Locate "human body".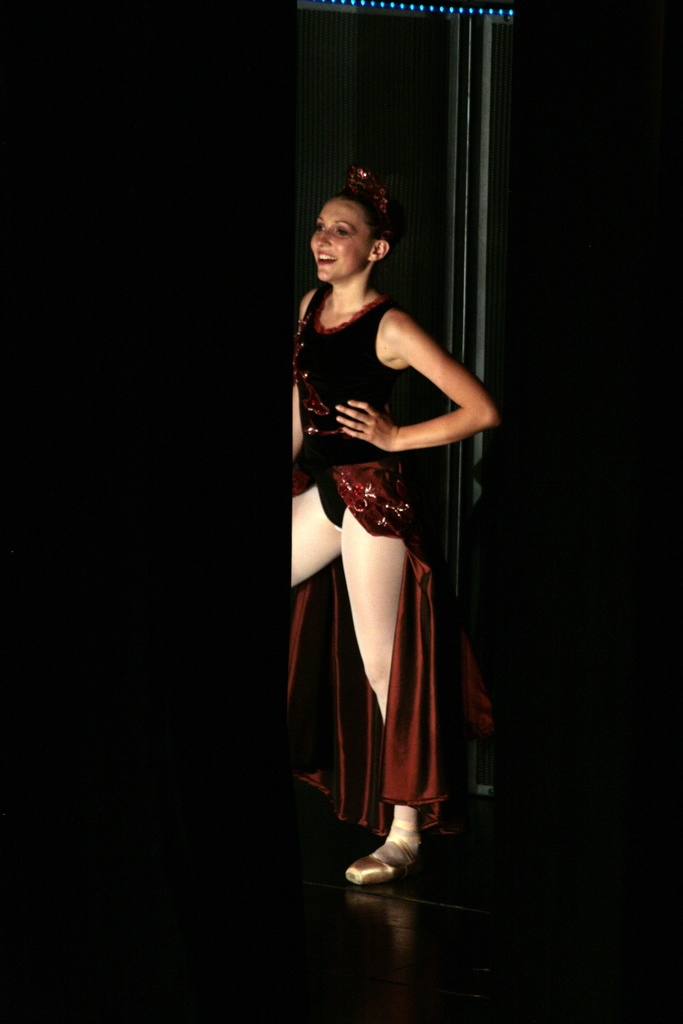
Bounding box: {"left": 278, "top": 169, "right": 498, "bottom": 948}.
